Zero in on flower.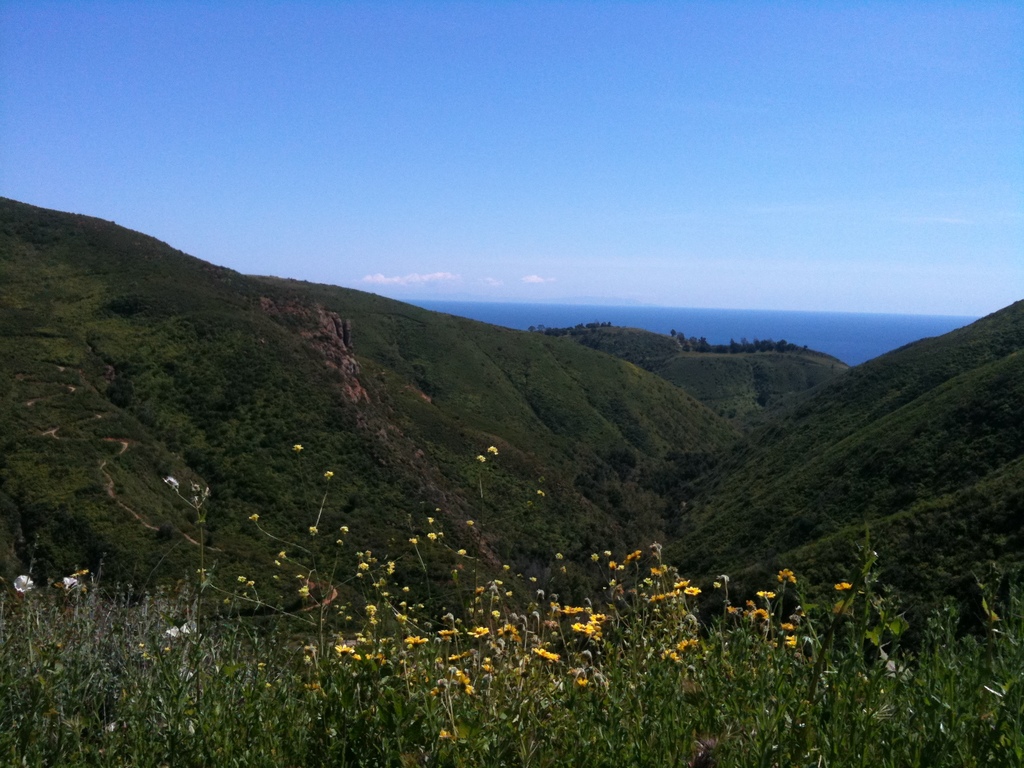
Zeroed in: rect(201, 485, 211, 500).
